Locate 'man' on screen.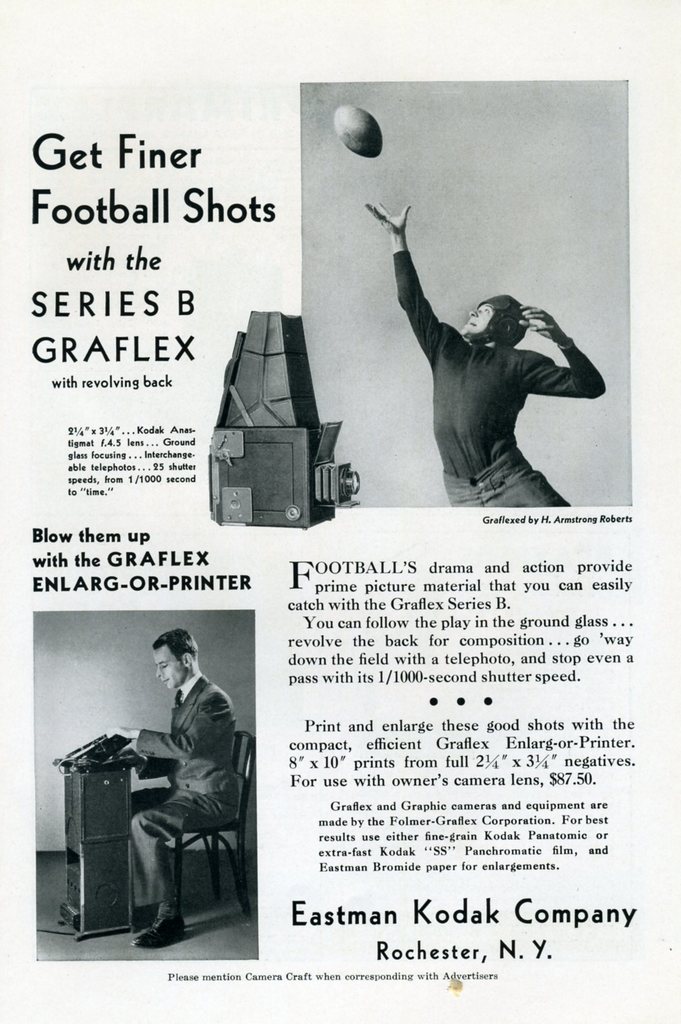
On screen at left=121, top=616, right=241, bottom=952.
